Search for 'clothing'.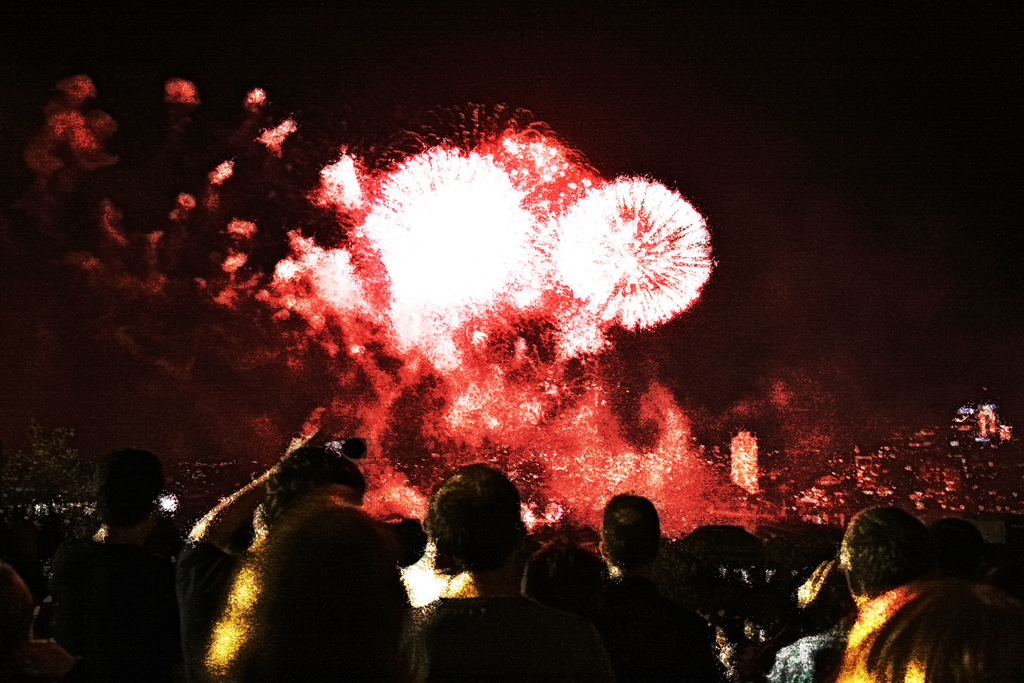
Found at l=715, t=591, r=845, b=682.
